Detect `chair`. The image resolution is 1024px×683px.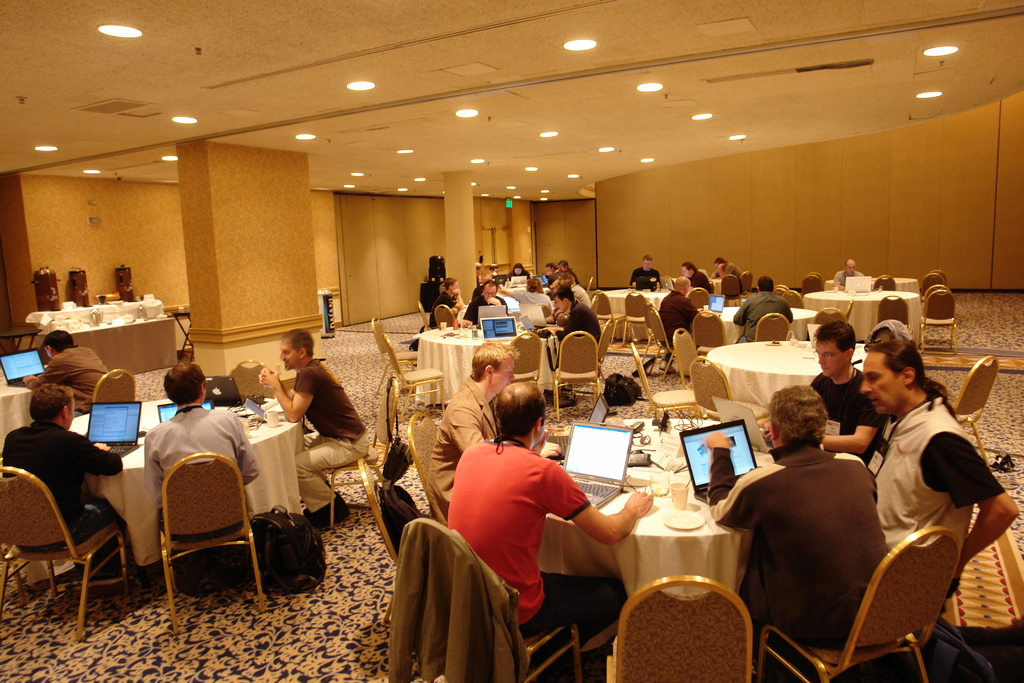
[783, 292, 800, 314].
